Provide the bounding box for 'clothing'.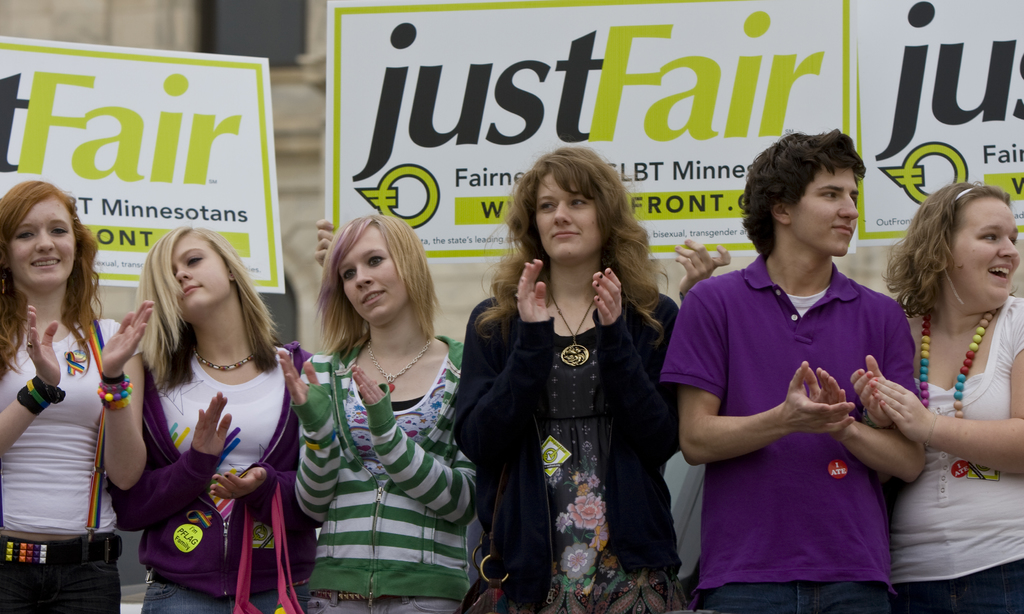
<region>449, 270, 682, 613</region>.
